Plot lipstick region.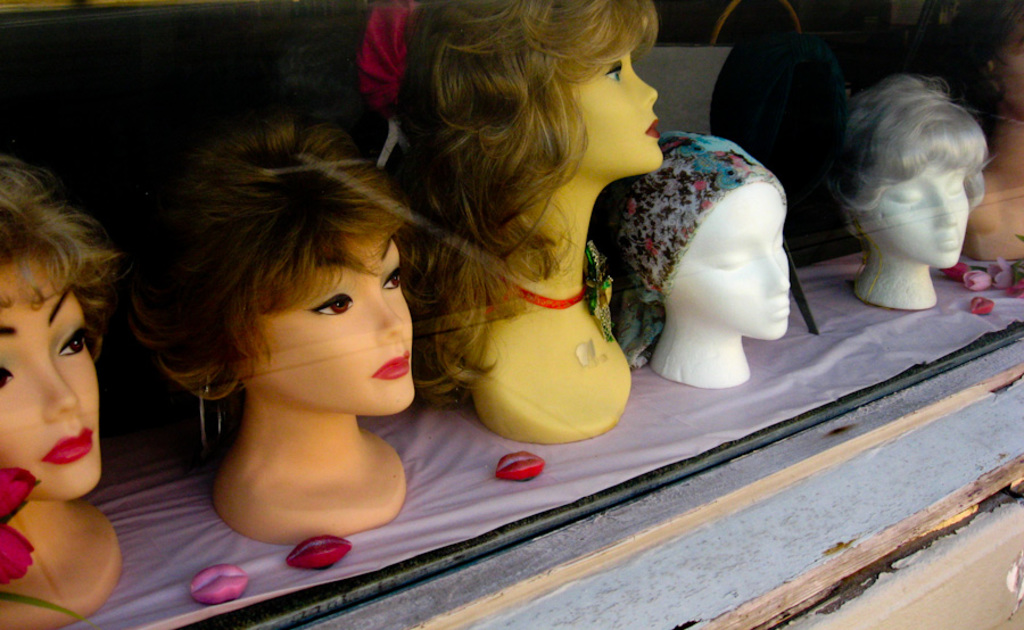
Plotted at select_region(38, 422, 96, 465).
